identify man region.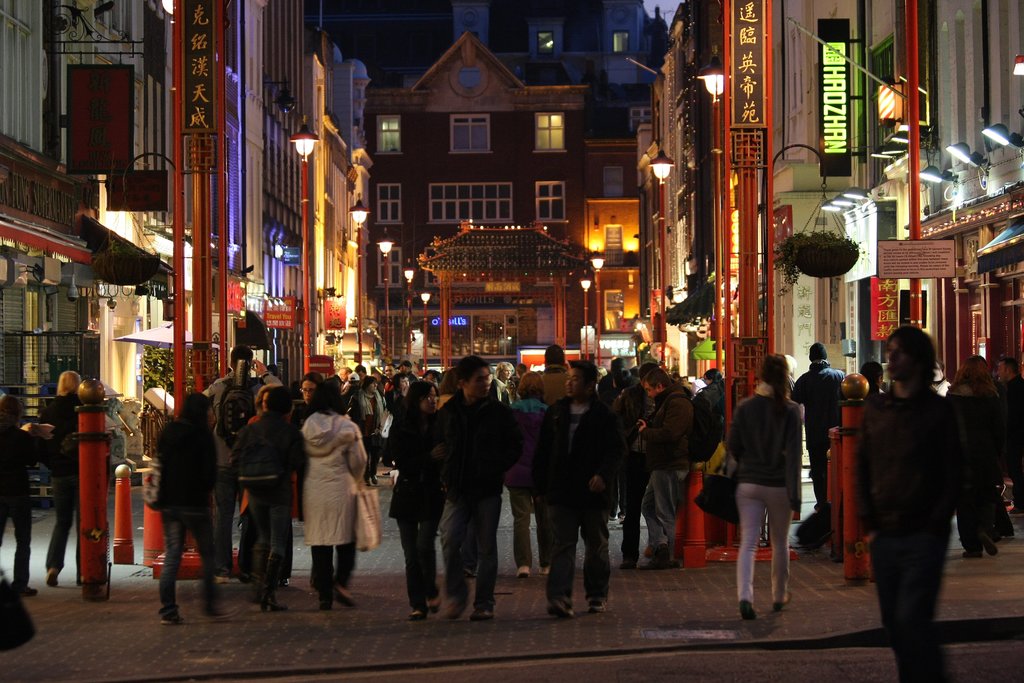
Region: 789:342:843:505.
